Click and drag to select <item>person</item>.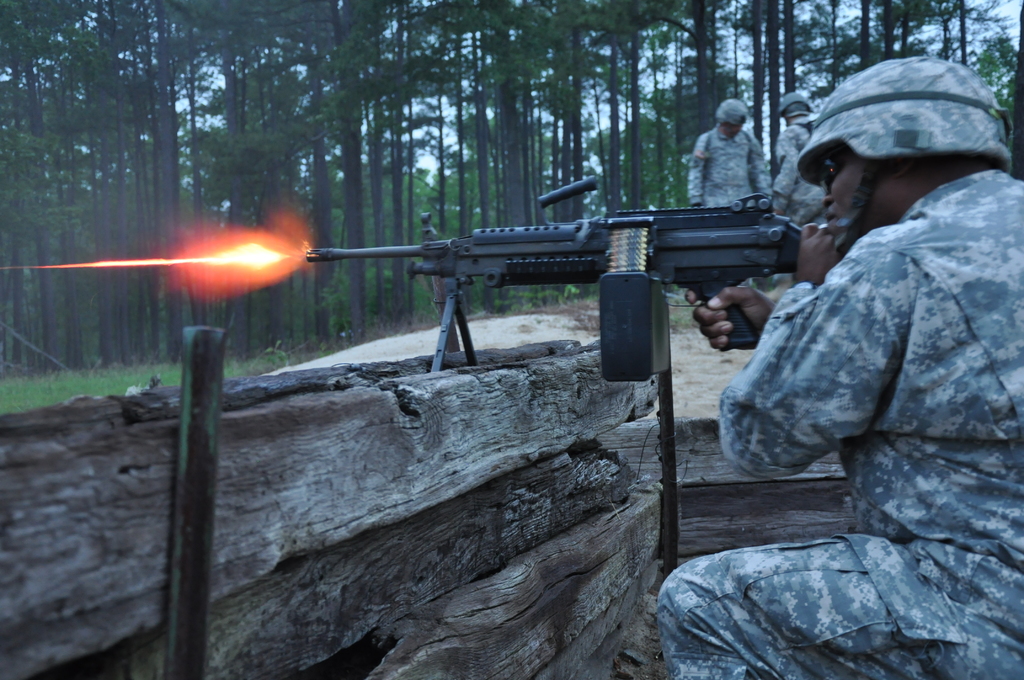
Selection: l=685, t=96, r=772, b=213.
